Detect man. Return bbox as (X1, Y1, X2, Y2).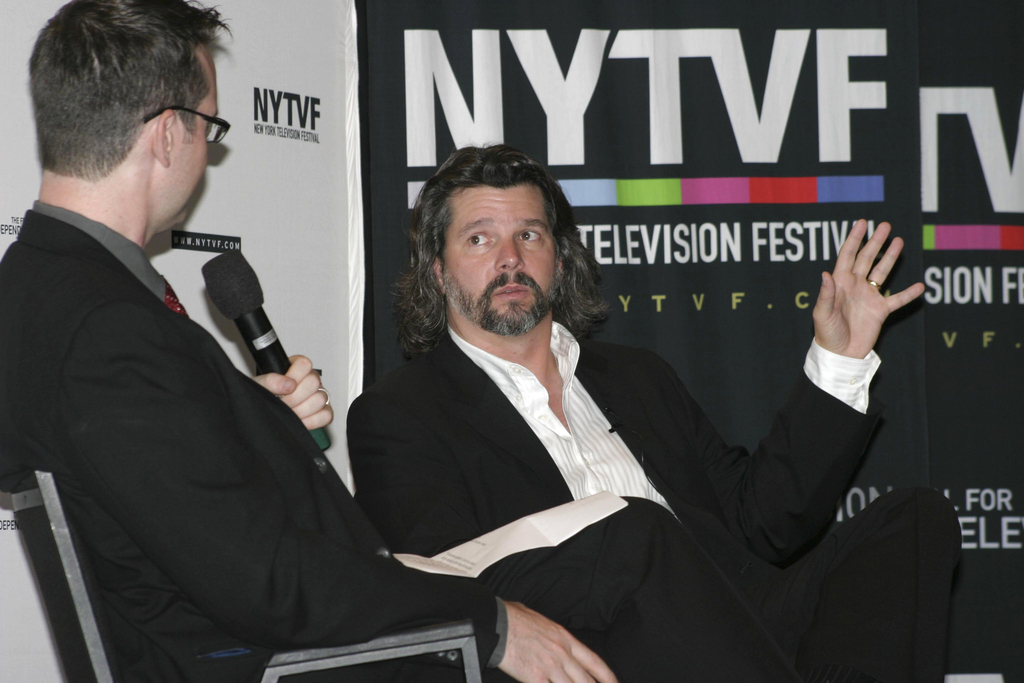
(343, 142, 964, 679).
